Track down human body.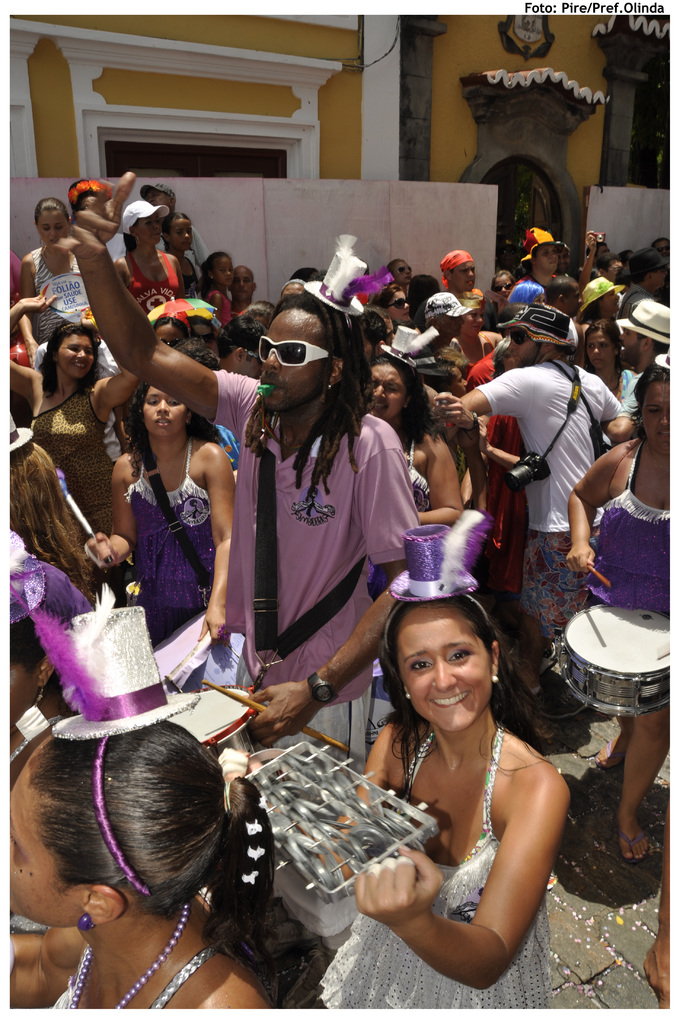
Tracked to <bbox>10, 900, 287, 1011</bbox>.
